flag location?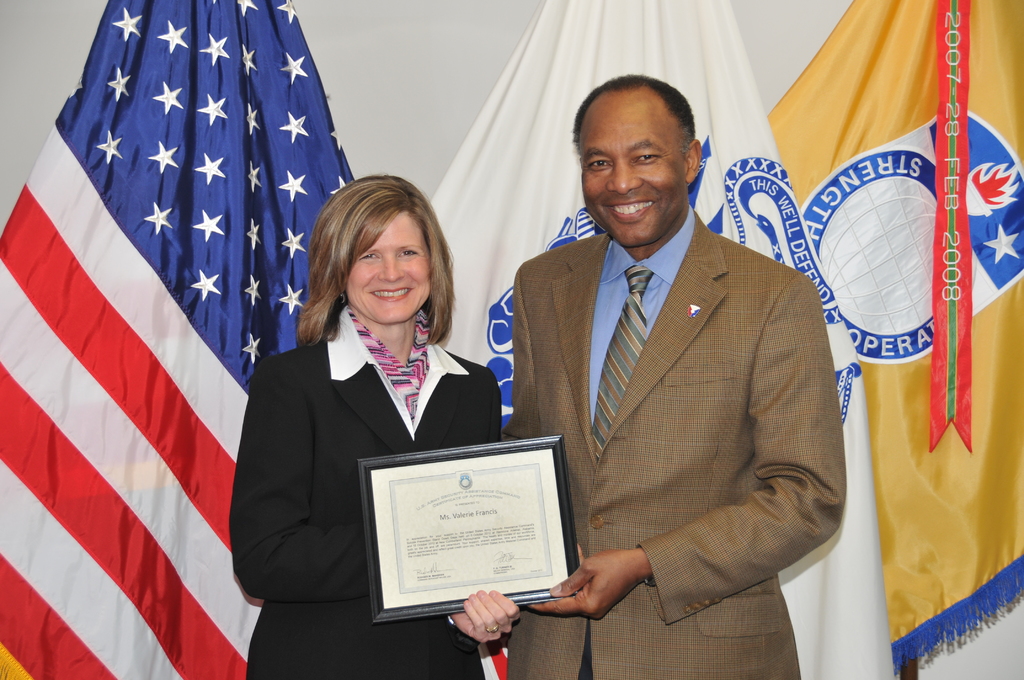
<box>411,0,899,679</box>
